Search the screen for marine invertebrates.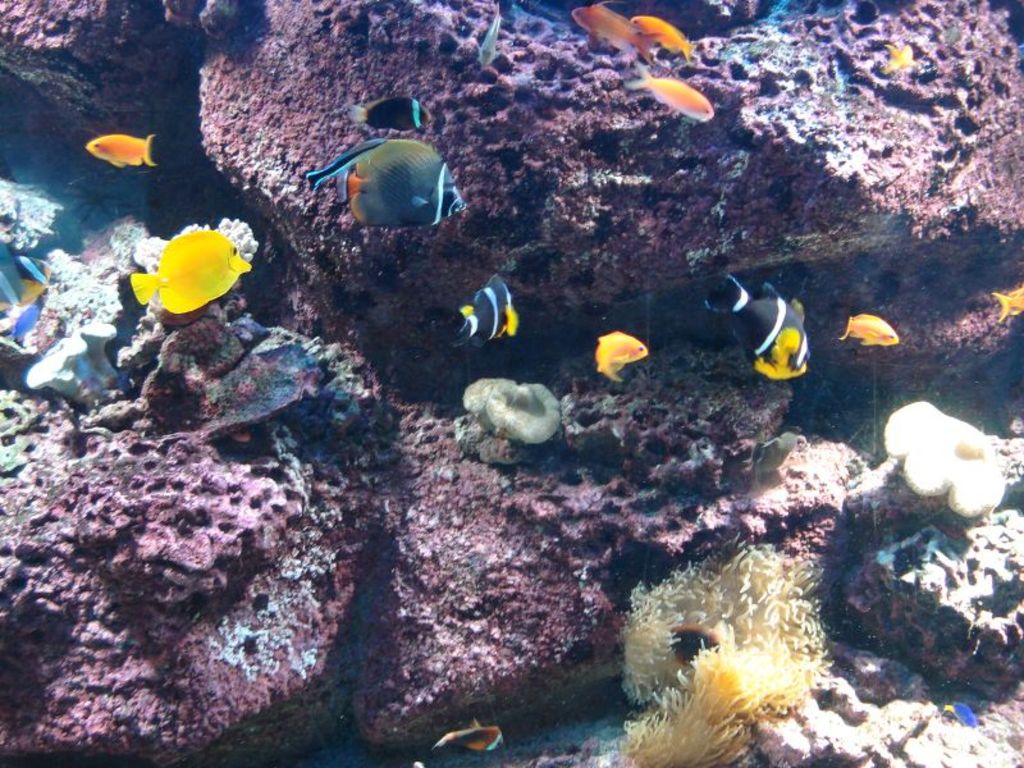
Found at (440,365,580,486).
